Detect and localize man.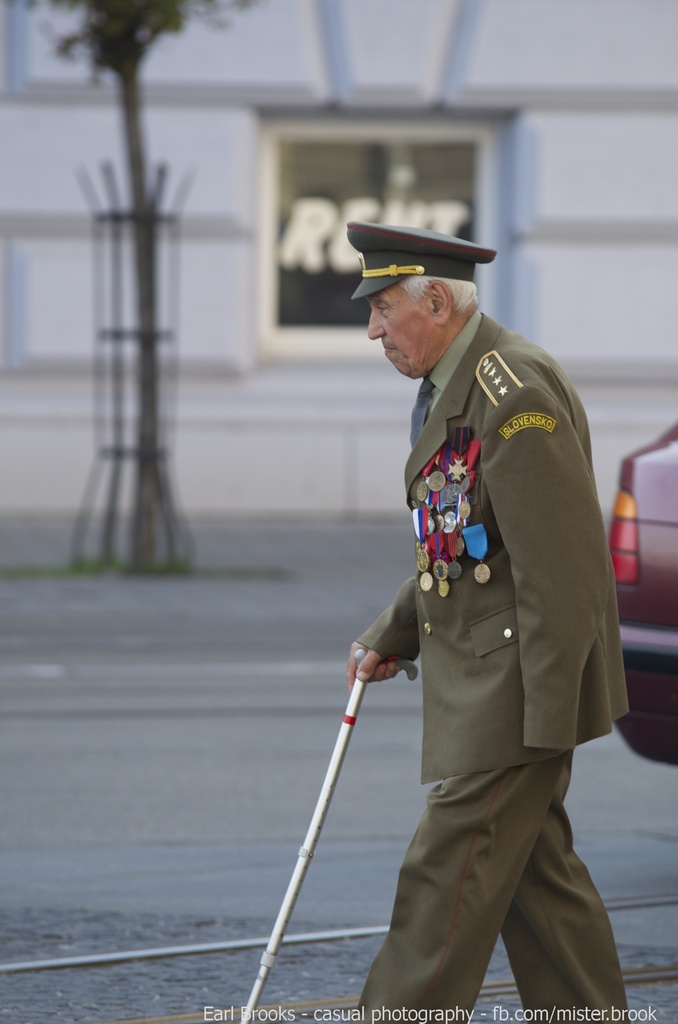
Localized at box=[305, 161, 629, 1020].
